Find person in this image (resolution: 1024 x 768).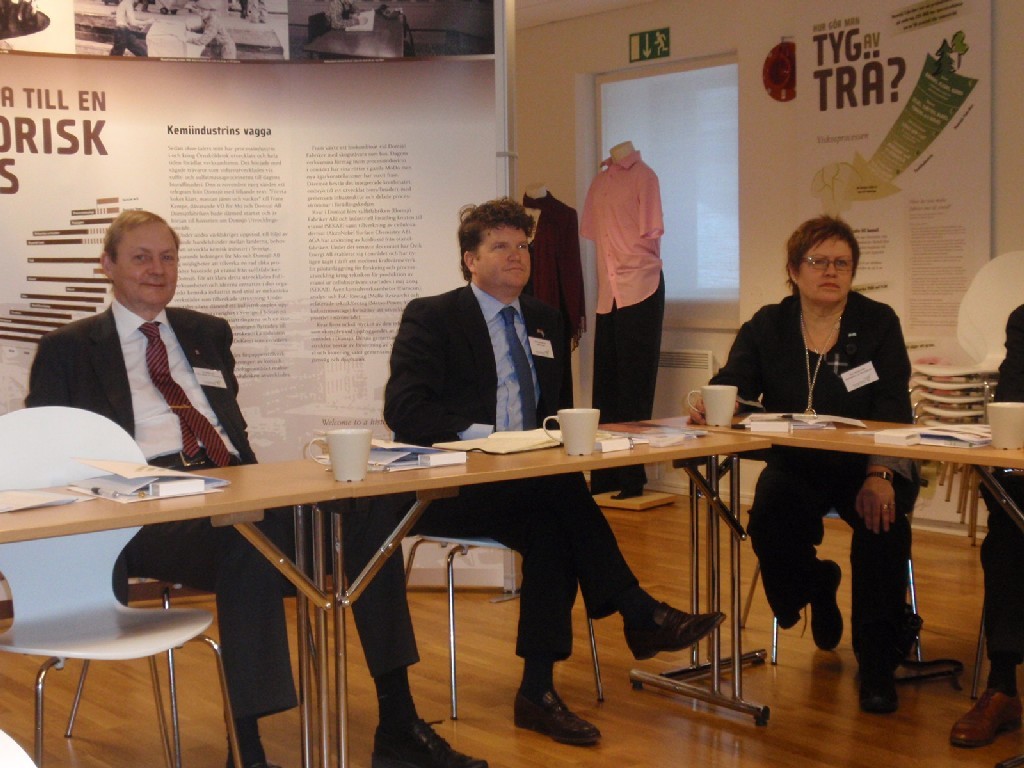
<region>682, 211, 925, 717</region>.
